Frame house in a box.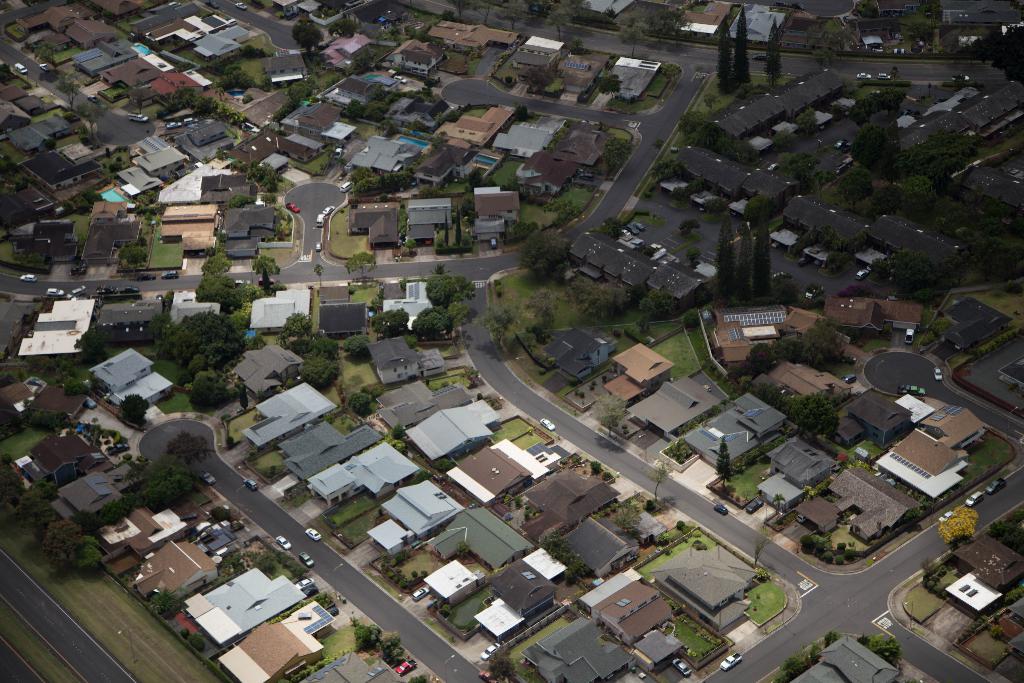
detection(350, 435, 420, 490).
